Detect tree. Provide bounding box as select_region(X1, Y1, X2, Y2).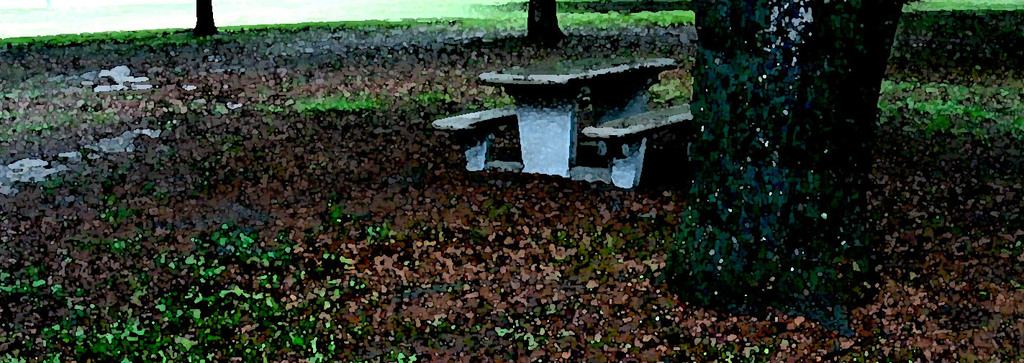
select_region(663, 0, 900, 313).
